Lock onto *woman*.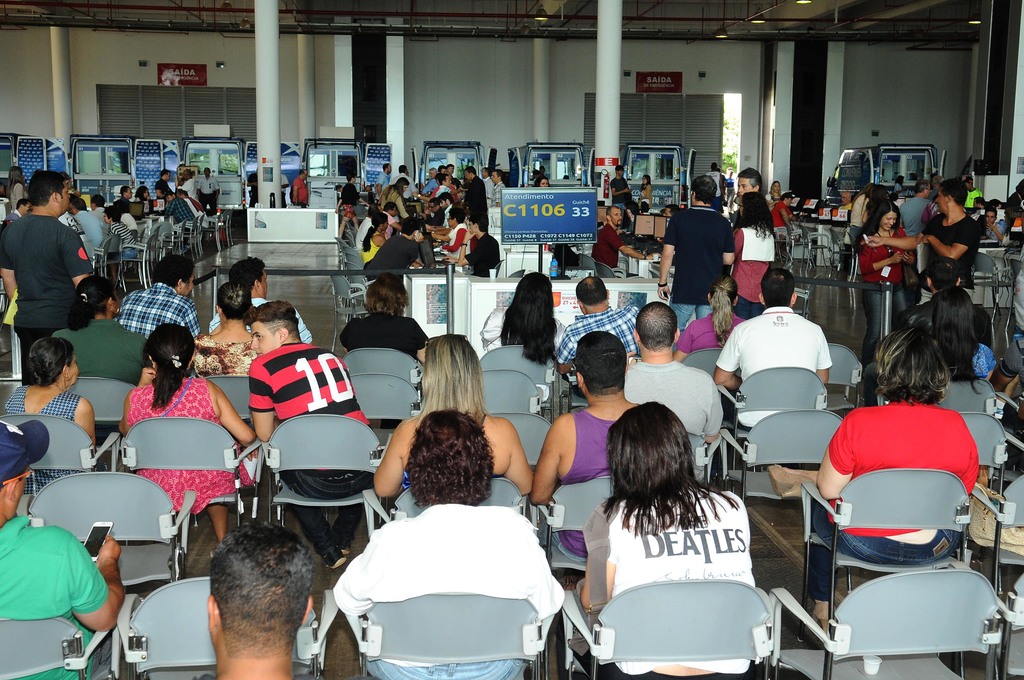
Locked: <region>52, 275, 148, 470</region>.
